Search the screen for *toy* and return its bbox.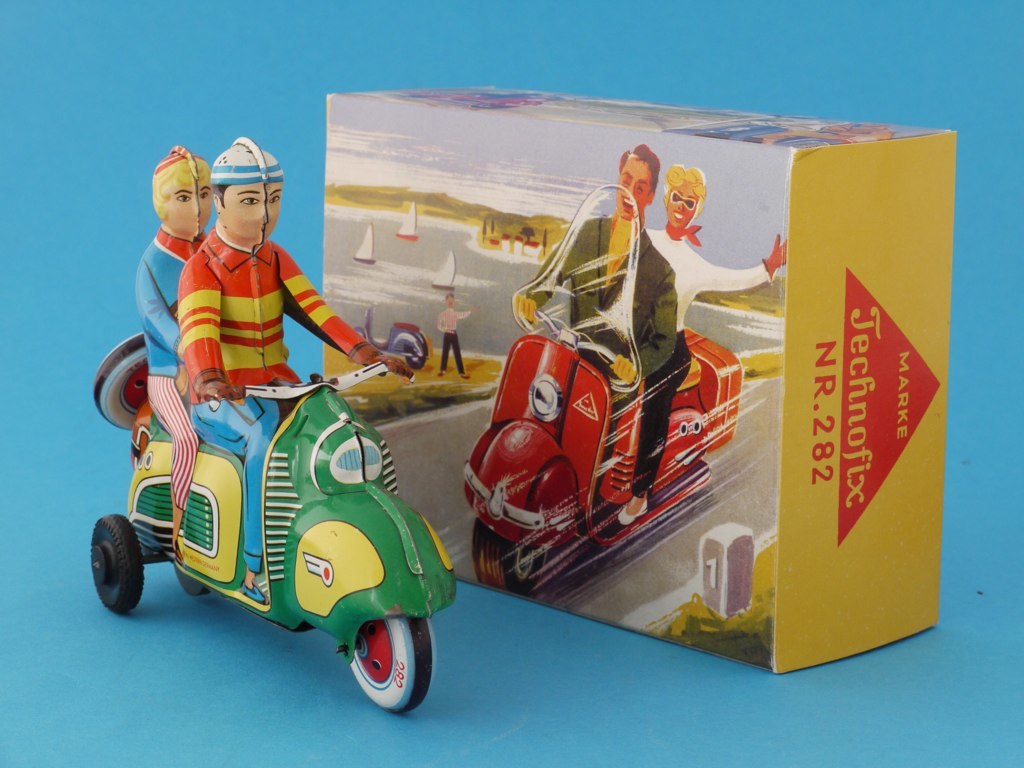
Found: {"x1": 81, "y1": 125, "x2": 458, "y2": 719}.
